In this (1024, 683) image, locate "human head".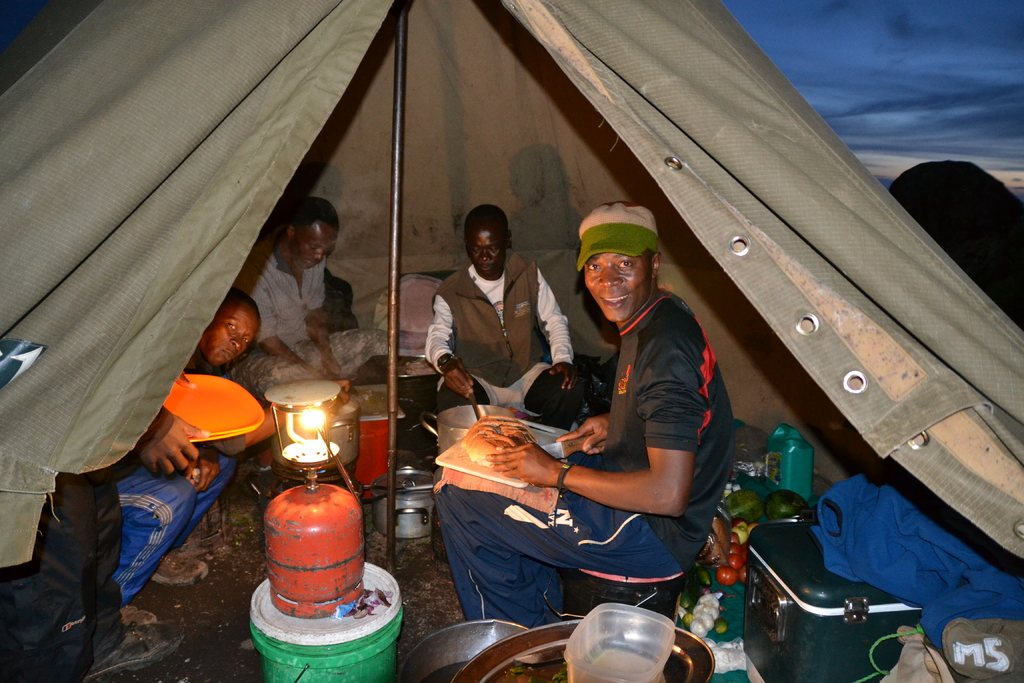
Bounding box: left=289, top=199, right=341, bottom=268.
